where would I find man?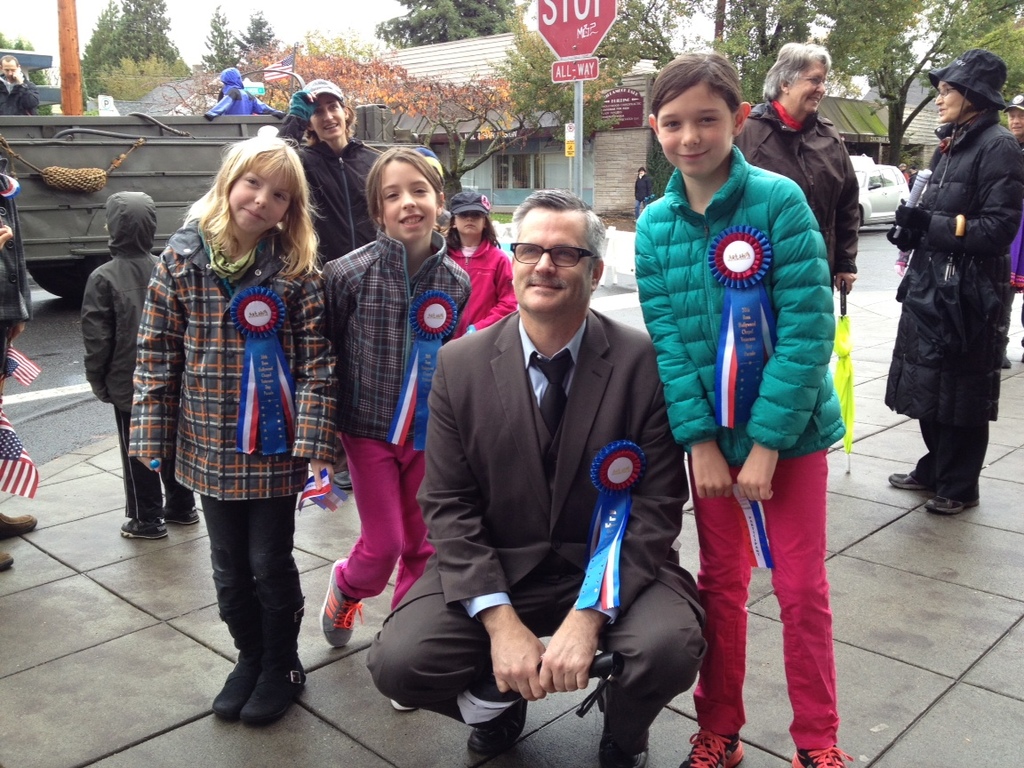
At 372,188,704,767.
